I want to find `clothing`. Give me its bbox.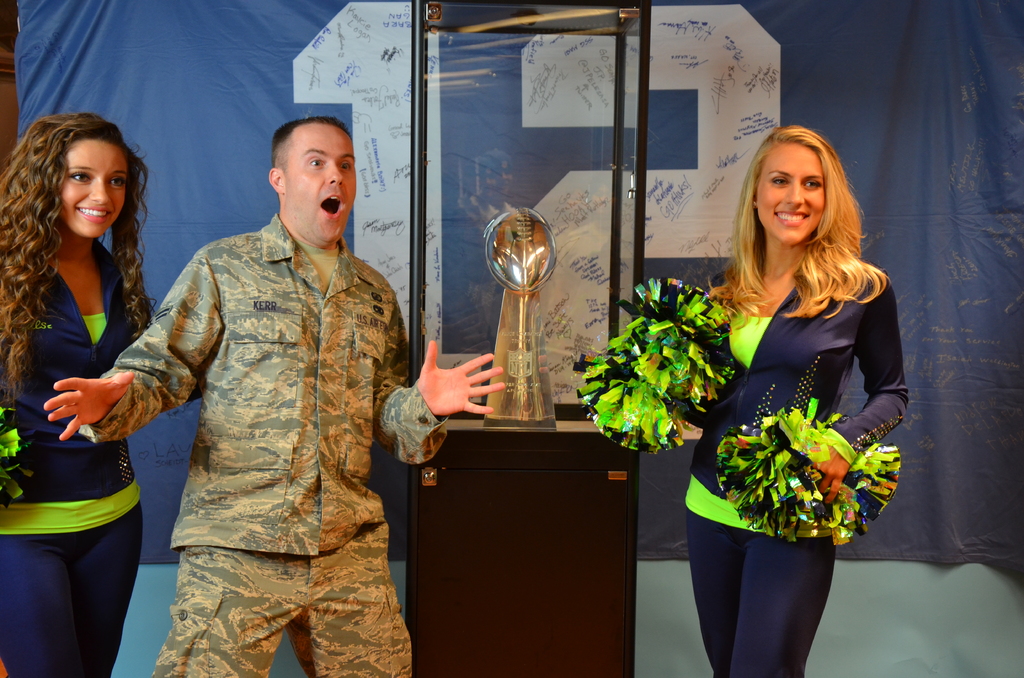
bbox=[79, 182, 403, 648].
